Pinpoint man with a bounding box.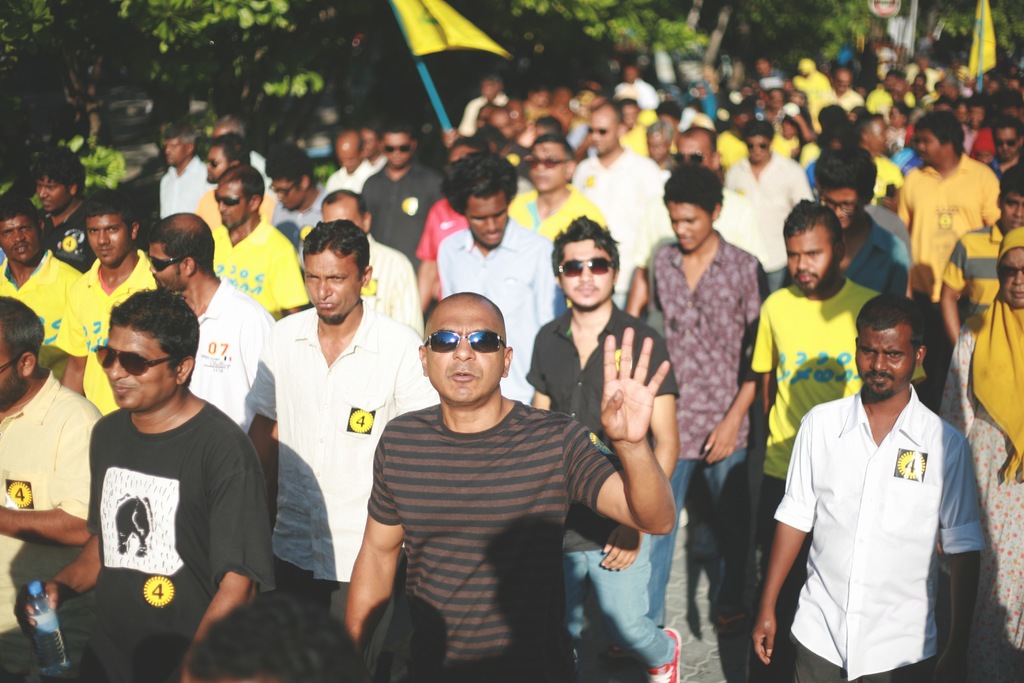
detection(0, 194, 84, 384).
